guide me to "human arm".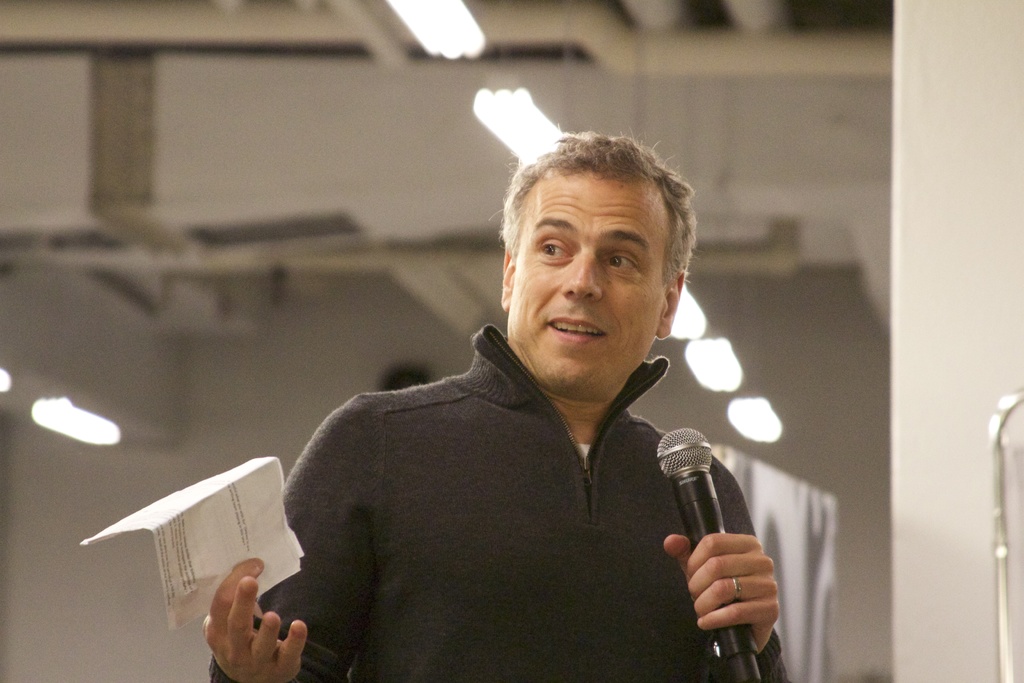
Guidance: [left=646, top=475, right=796, bottom=676].
